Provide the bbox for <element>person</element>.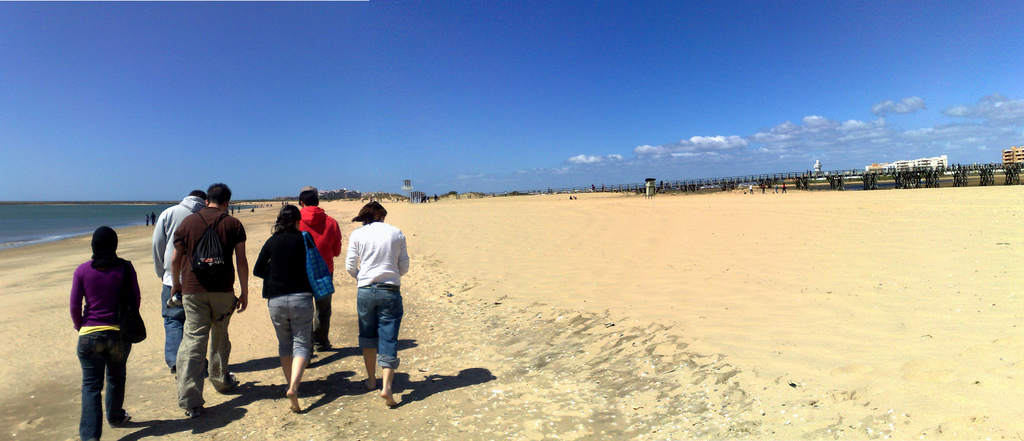
337:197:403:402.
